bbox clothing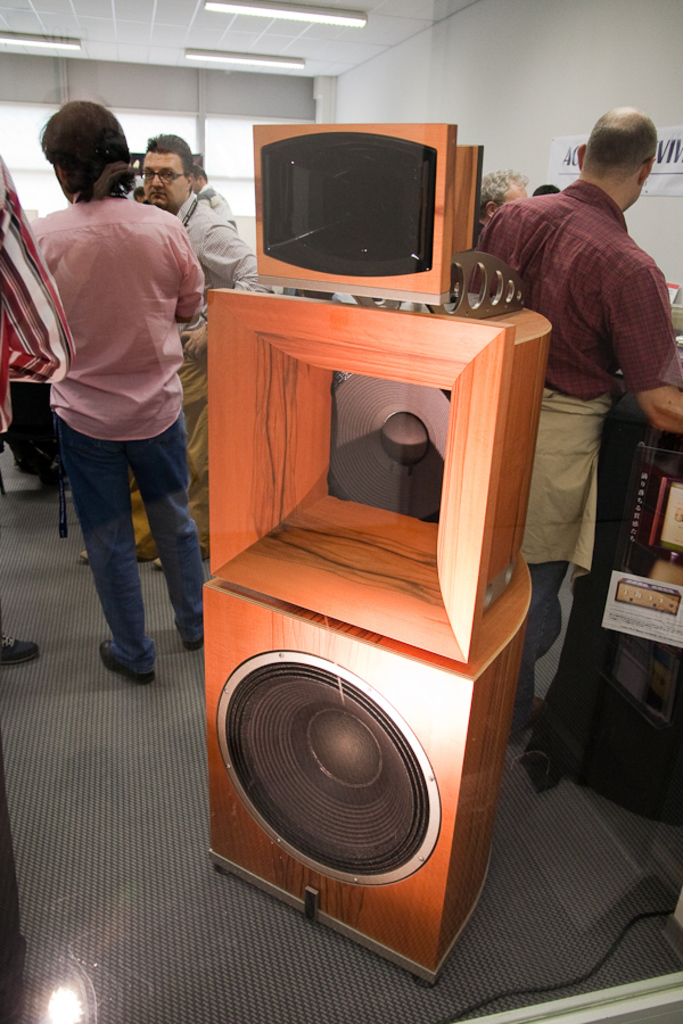
<region>477, 160, 682, 594</region>
